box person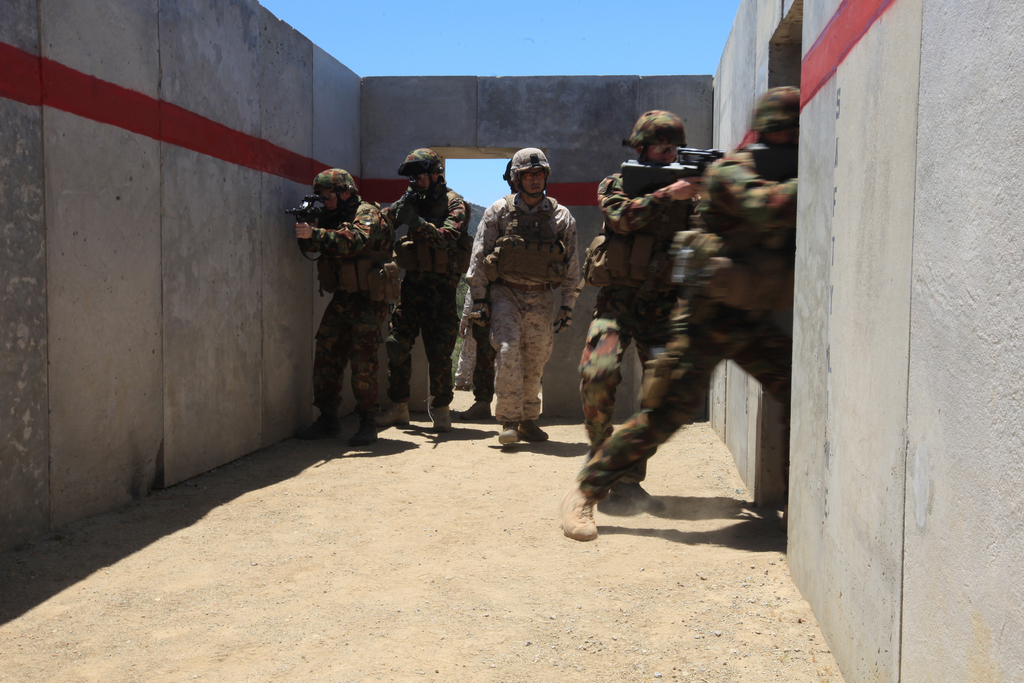
region(347, 146, 468, 428)
